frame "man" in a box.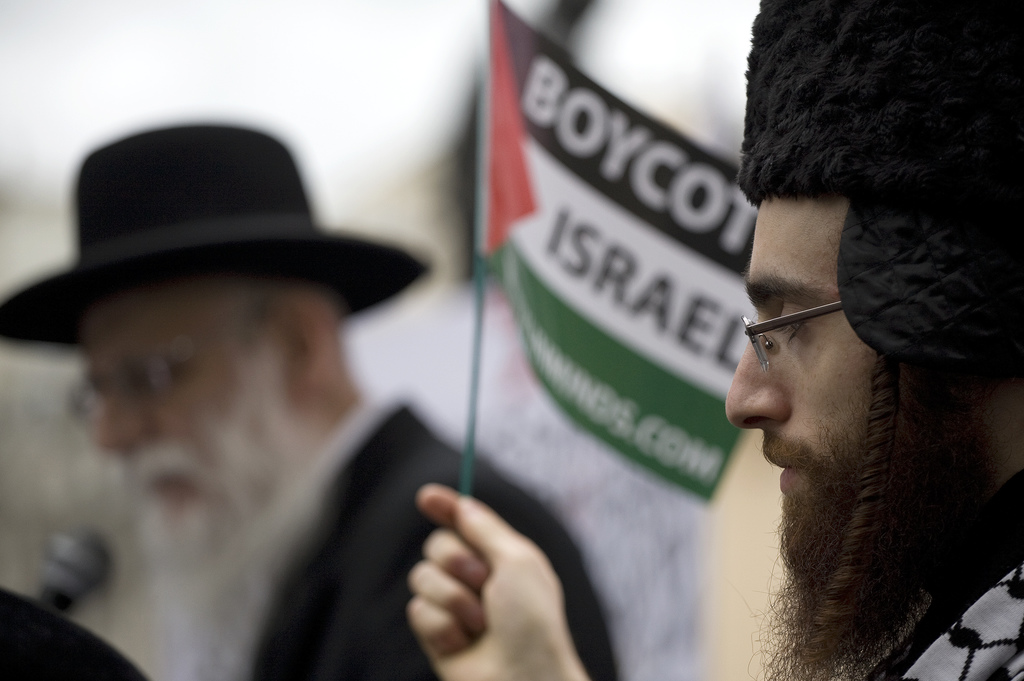
561/20/1004/680.
